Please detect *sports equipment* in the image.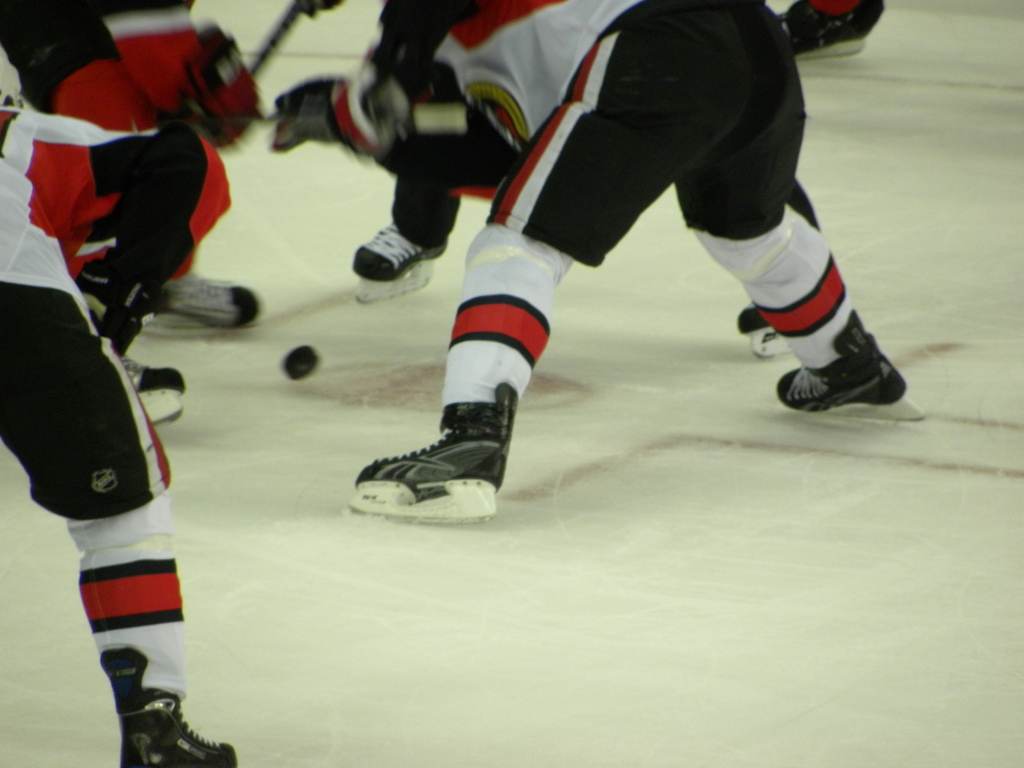
left=269, top=70, right=361, bottom=157.
